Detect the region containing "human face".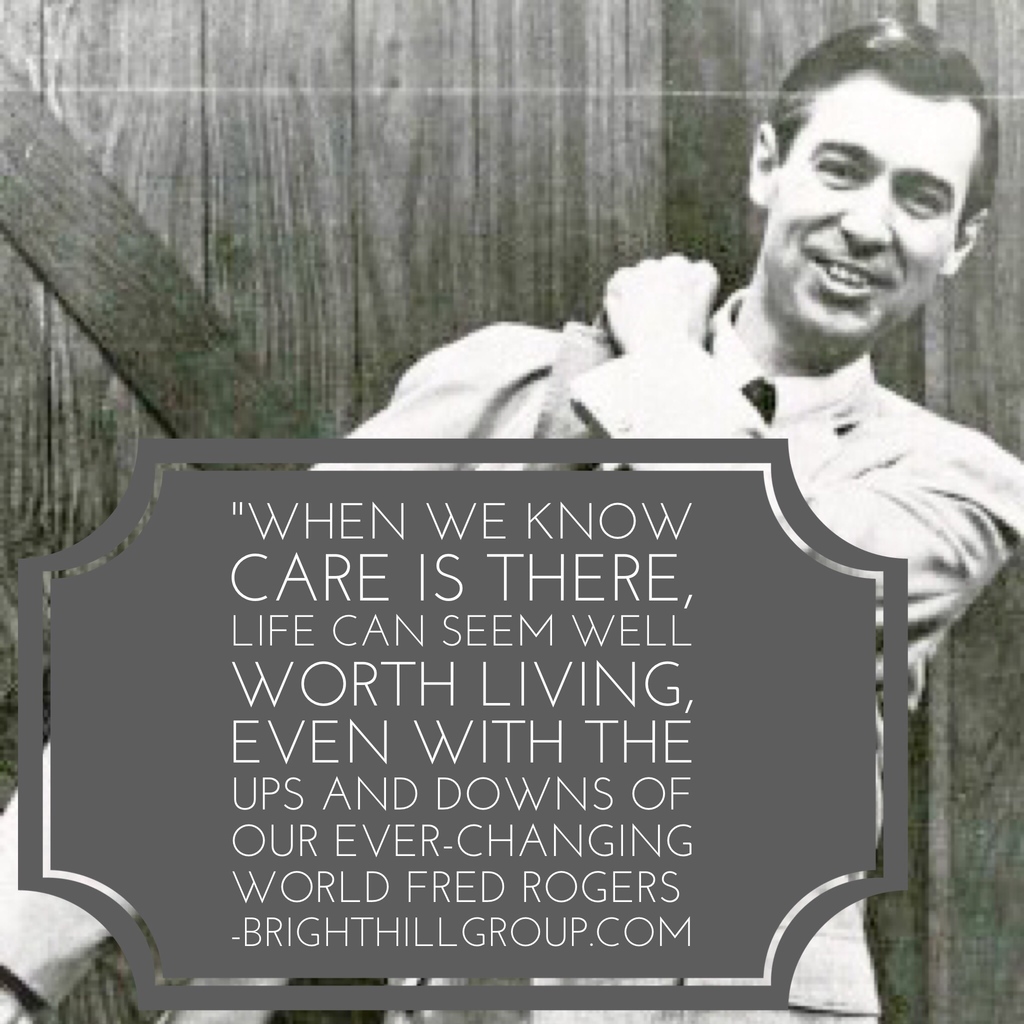
pyautogui.locateOnScreen(757, 57, 968, 346).
